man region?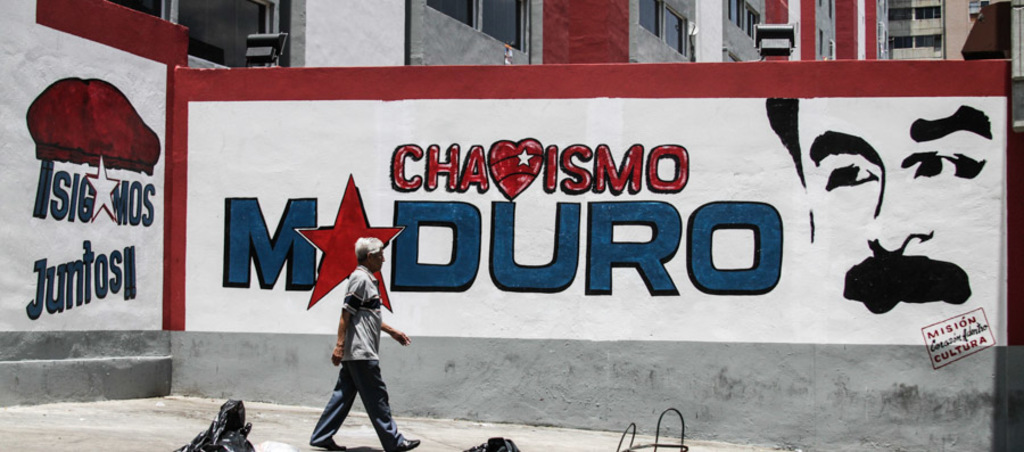
{"x1": 303, "y1": 230, "x2": 433, "y2": 451}
